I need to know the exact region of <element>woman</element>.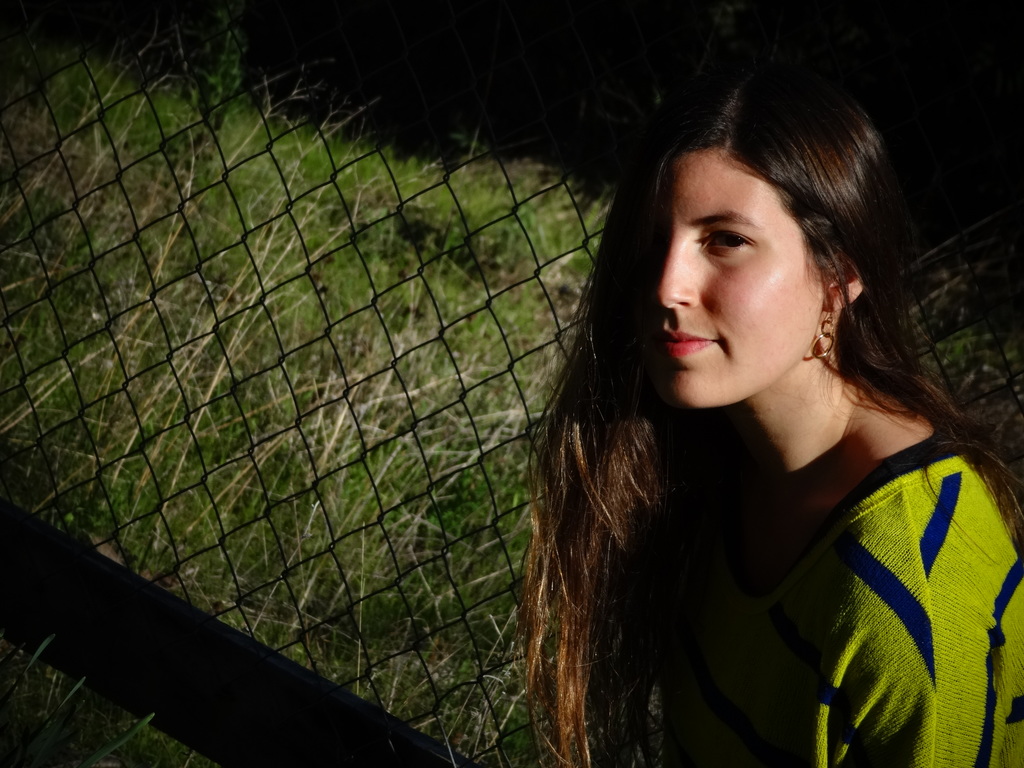
Region: region(505, 51, 1023, 767).
